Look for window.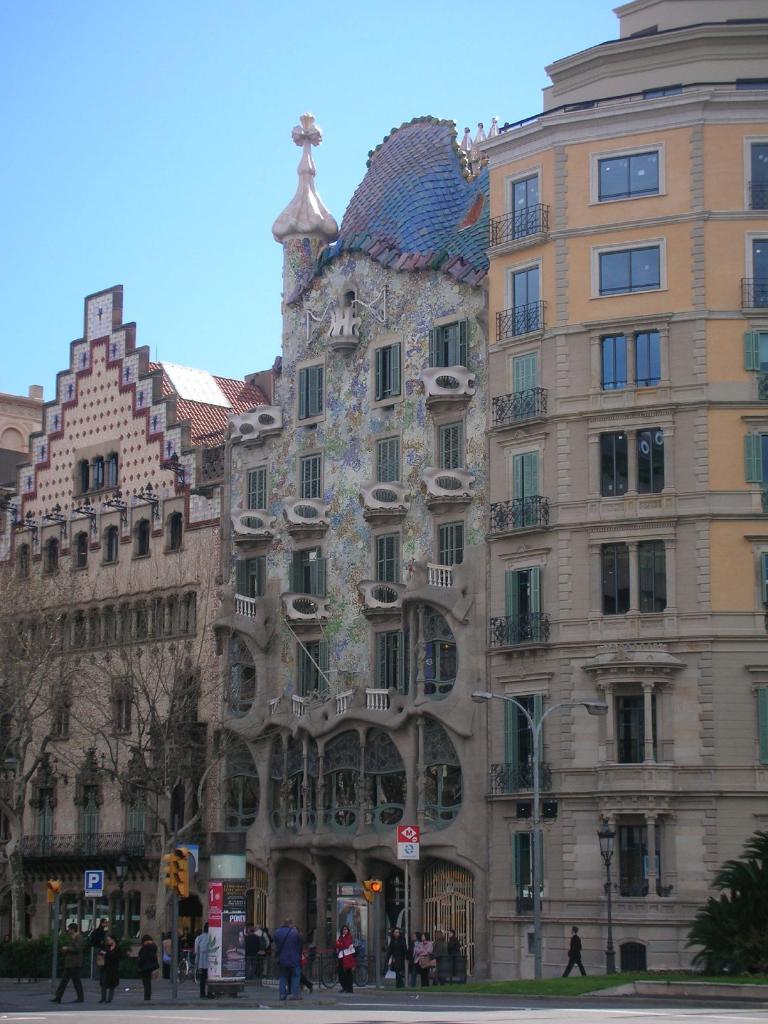
Found: 296 458 326 509.
